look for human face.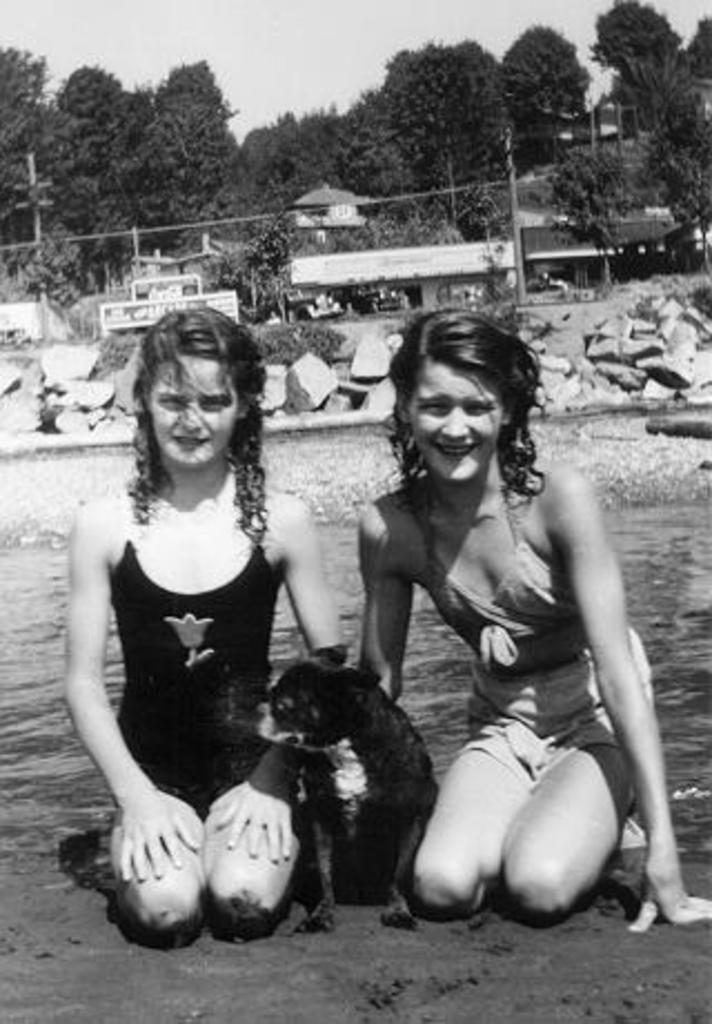
Found: [x1=407, y1=363, x2=503, y2=481].
